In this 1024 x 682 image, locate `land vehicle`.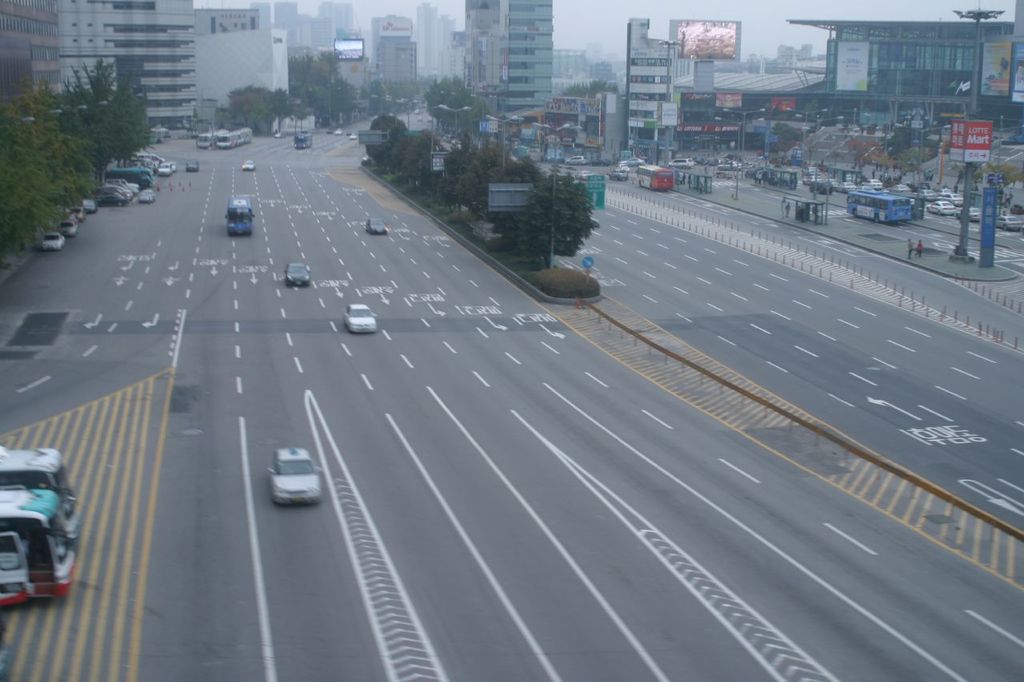
Bounding box: rect(801, 173, 822, 186).
